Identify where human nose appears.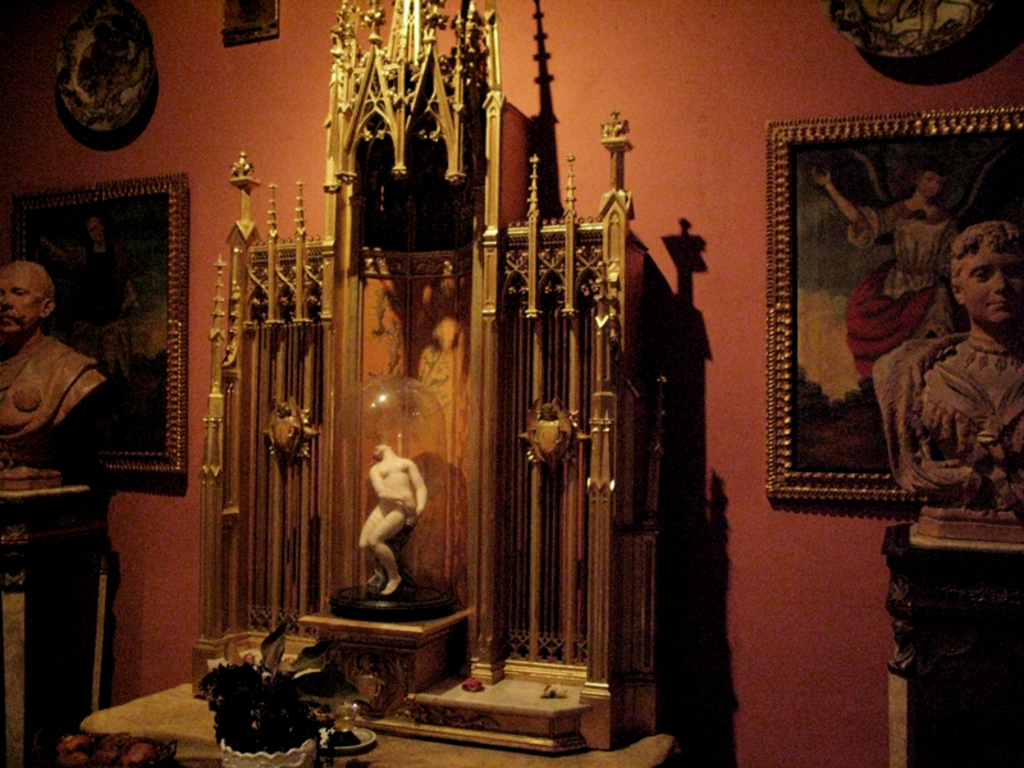
Appears at [0, 289, 14, 312].
